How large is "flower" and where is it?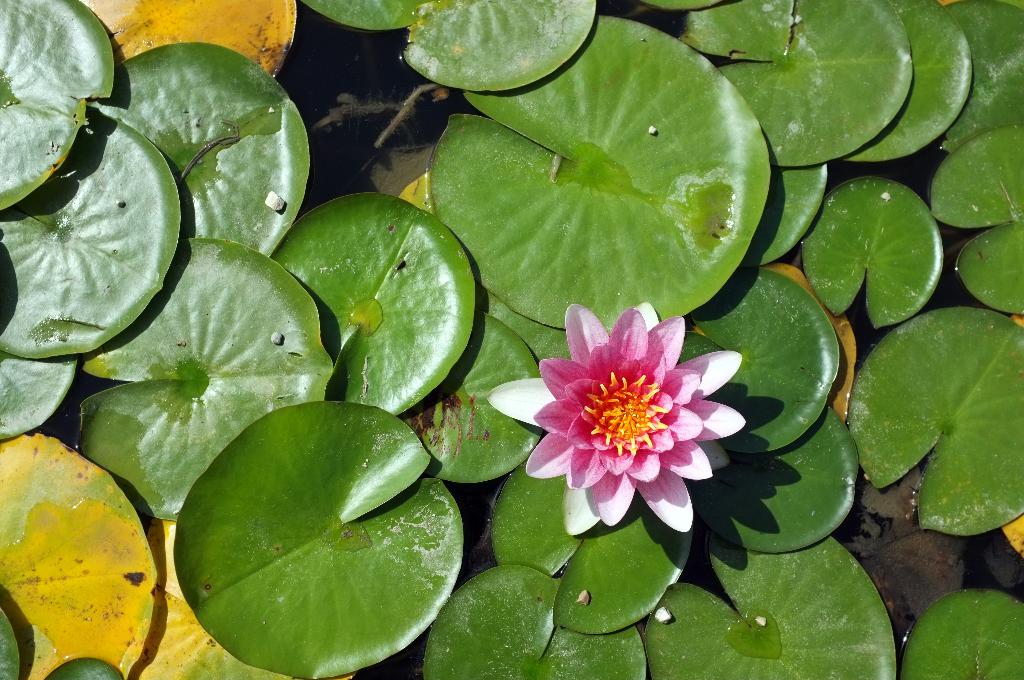
Bounding box: box=[518, 309, 741, 550].
